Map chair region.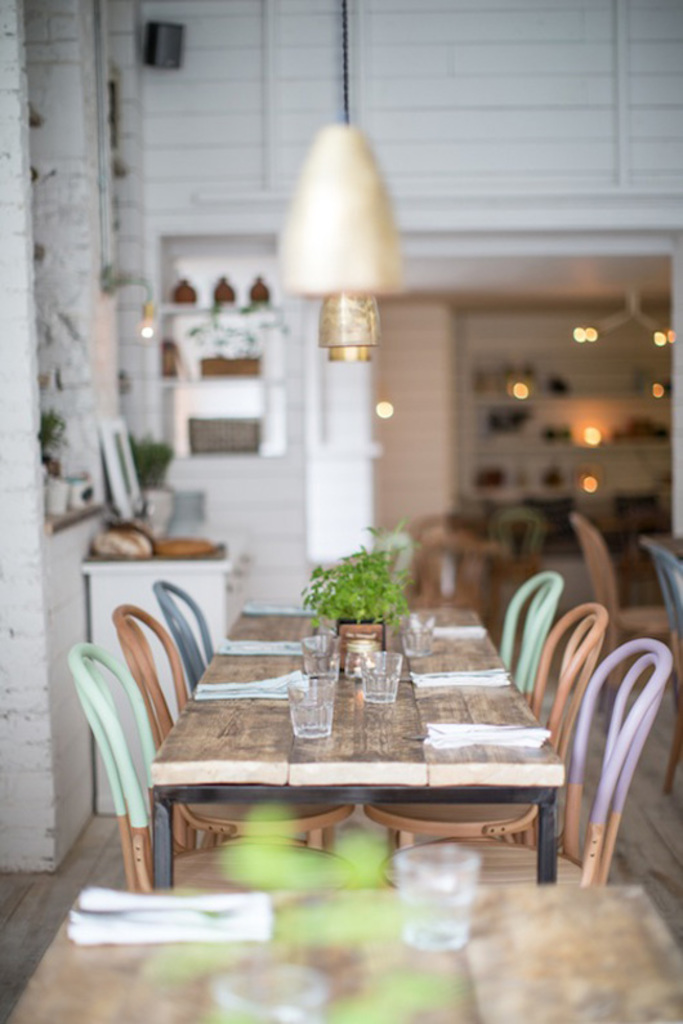
Mapped to 41:571:231:889.
